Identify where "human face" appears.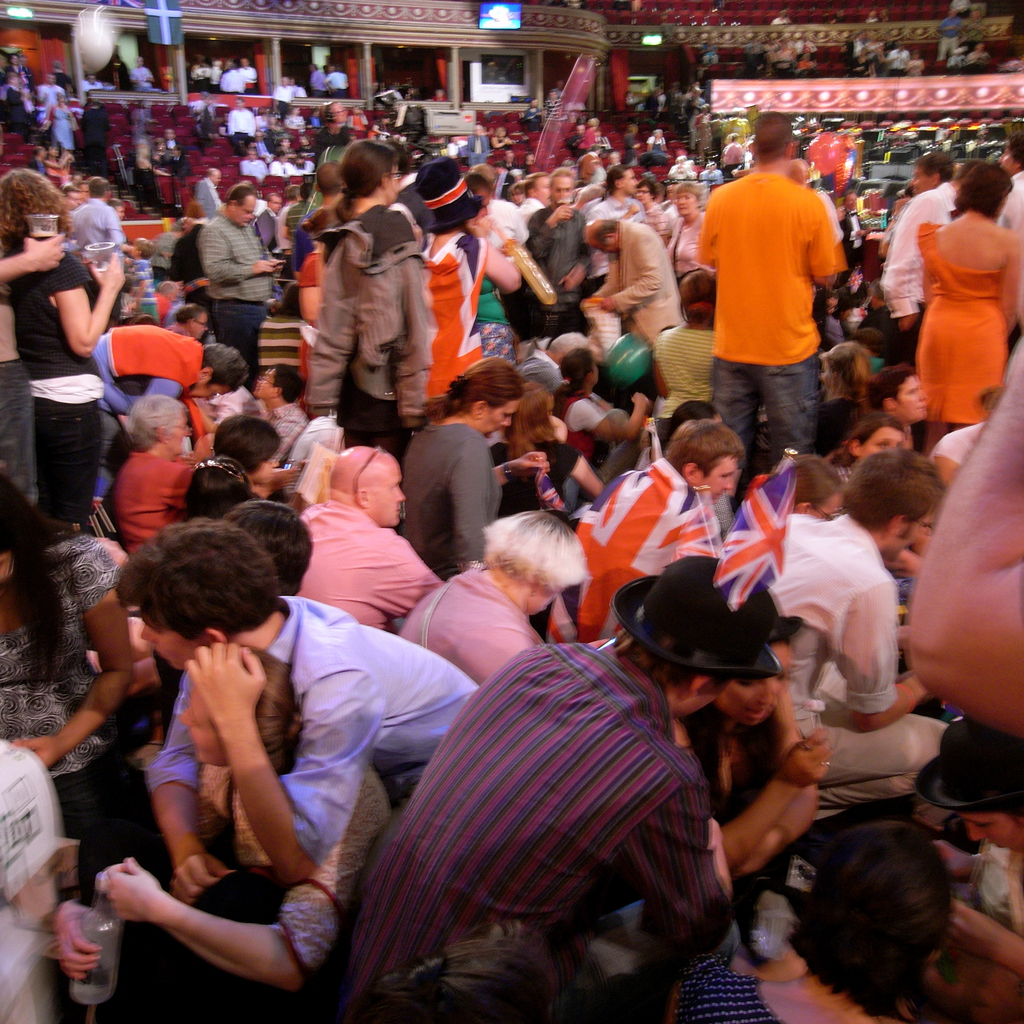
Appears at (x1=375, y1=451, x2=405, y2=521).
